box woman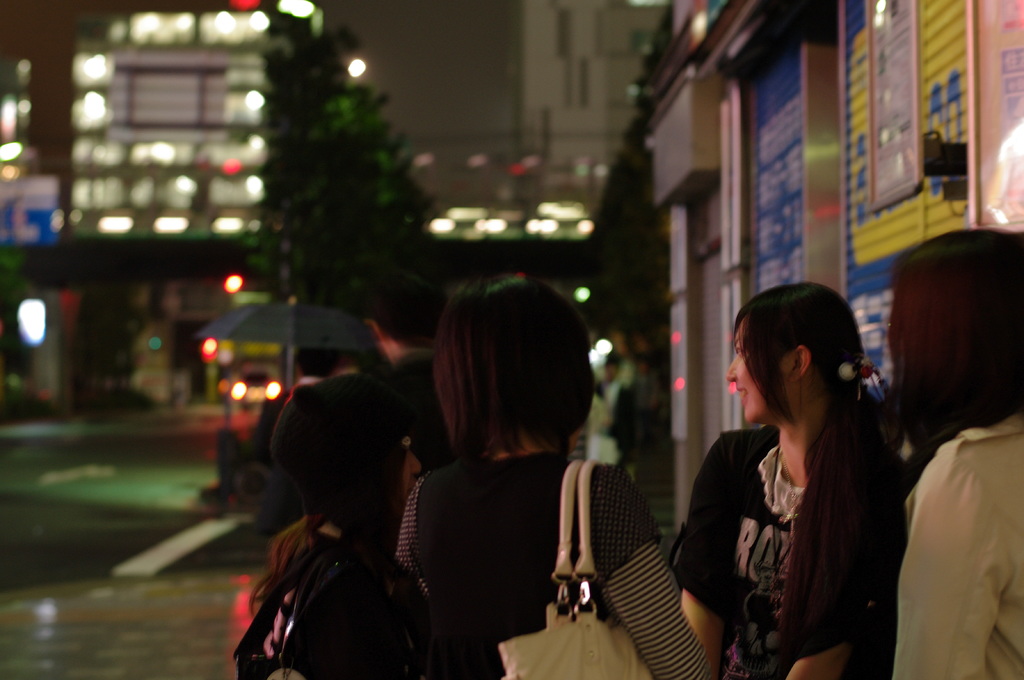
detection(671, 278, 927, 676)
